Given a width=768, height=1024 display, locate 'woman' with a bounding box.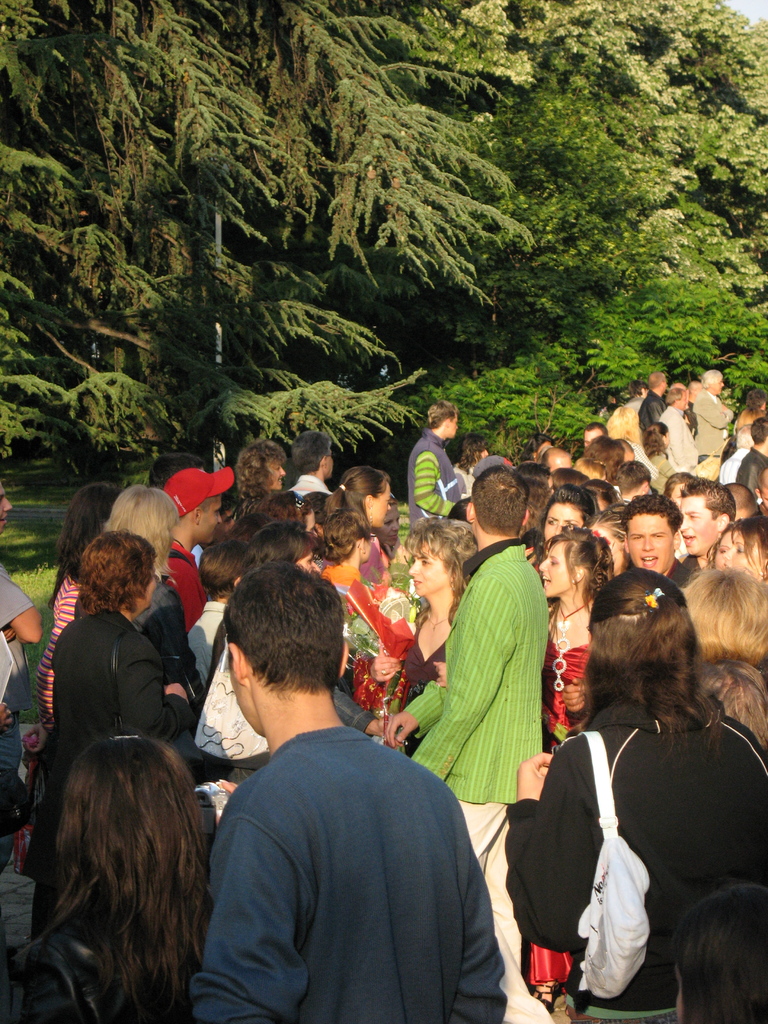
Located: pyautogui.locateOnScreen(31, 480, 118, 928).
